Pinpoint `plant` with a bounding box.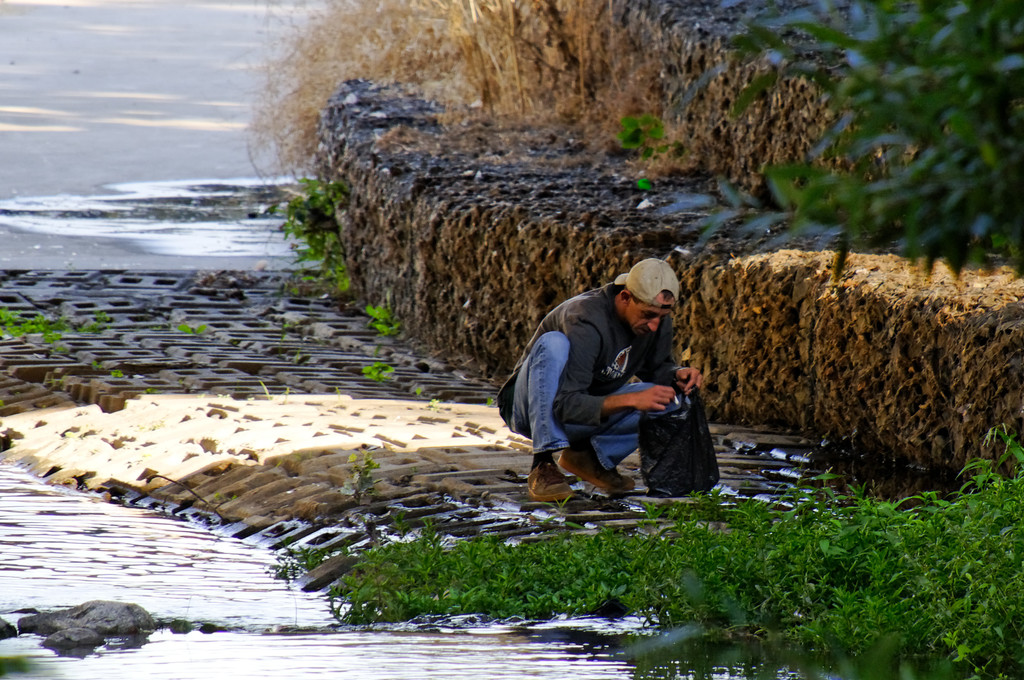
left=362, top=356, right=390, bottom=380.
